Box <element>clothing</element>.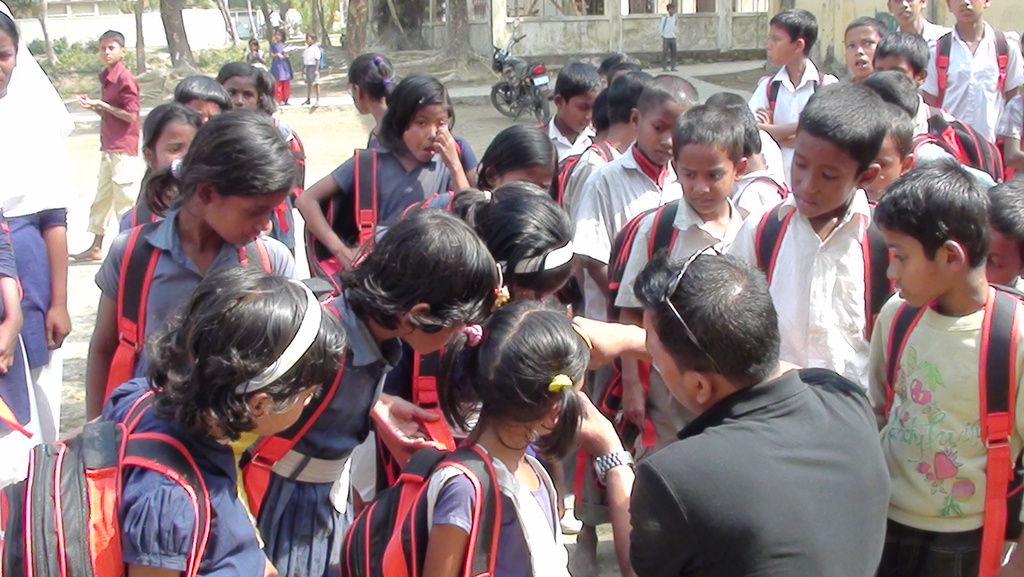
892 16 954 92.
